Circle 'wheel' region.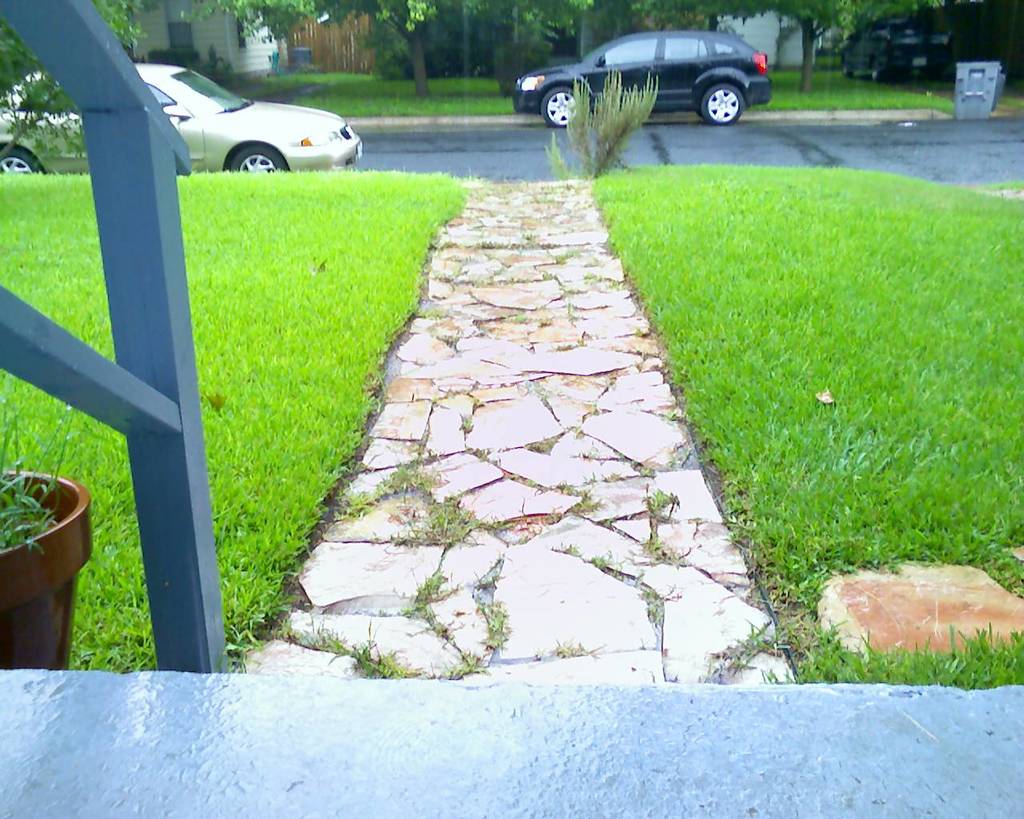
Region: bbox(1, 142, 42, 174).
